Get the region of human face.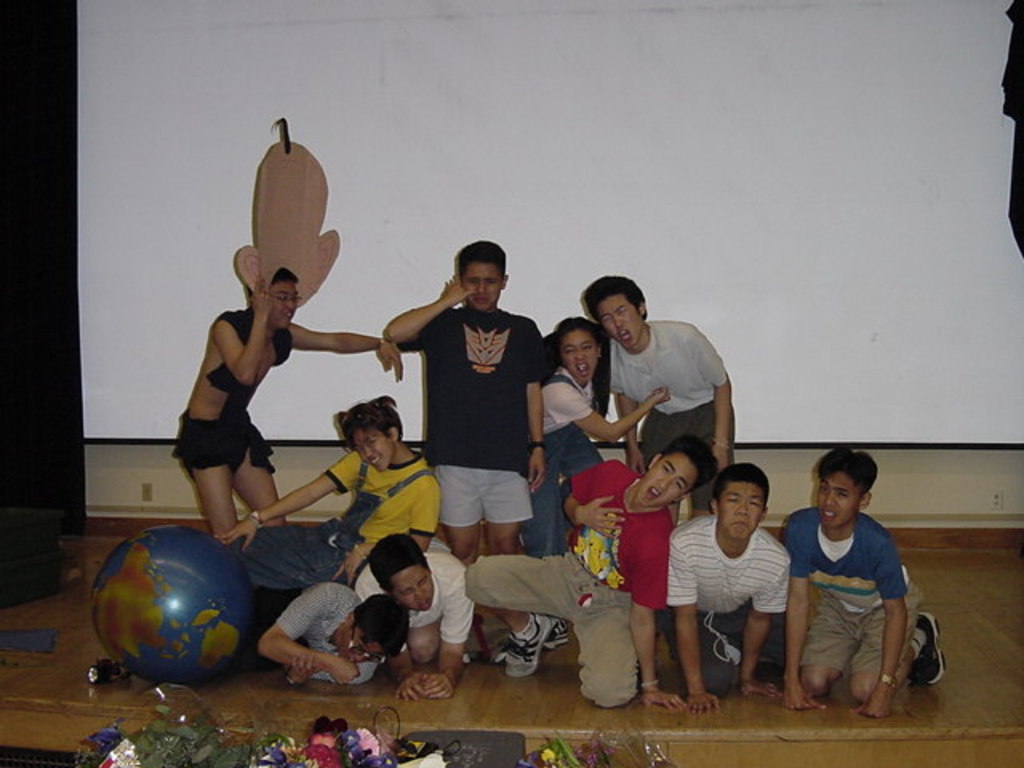
bbox(355, 426, 395, 470).
